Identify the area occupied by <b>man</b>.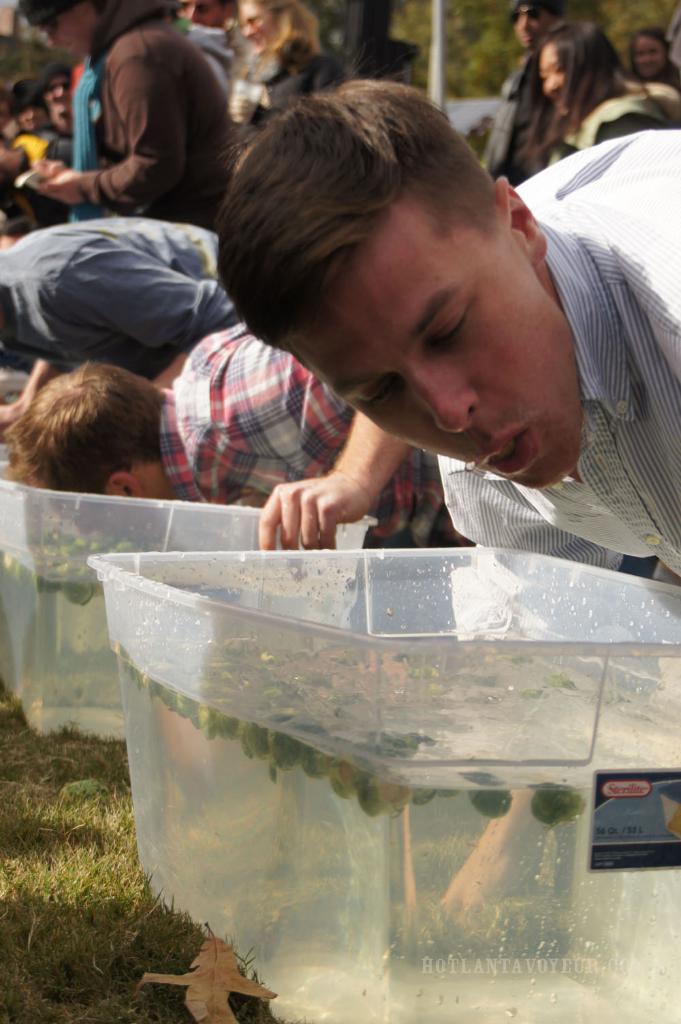
Area: box(0, 216, 228, 394).
